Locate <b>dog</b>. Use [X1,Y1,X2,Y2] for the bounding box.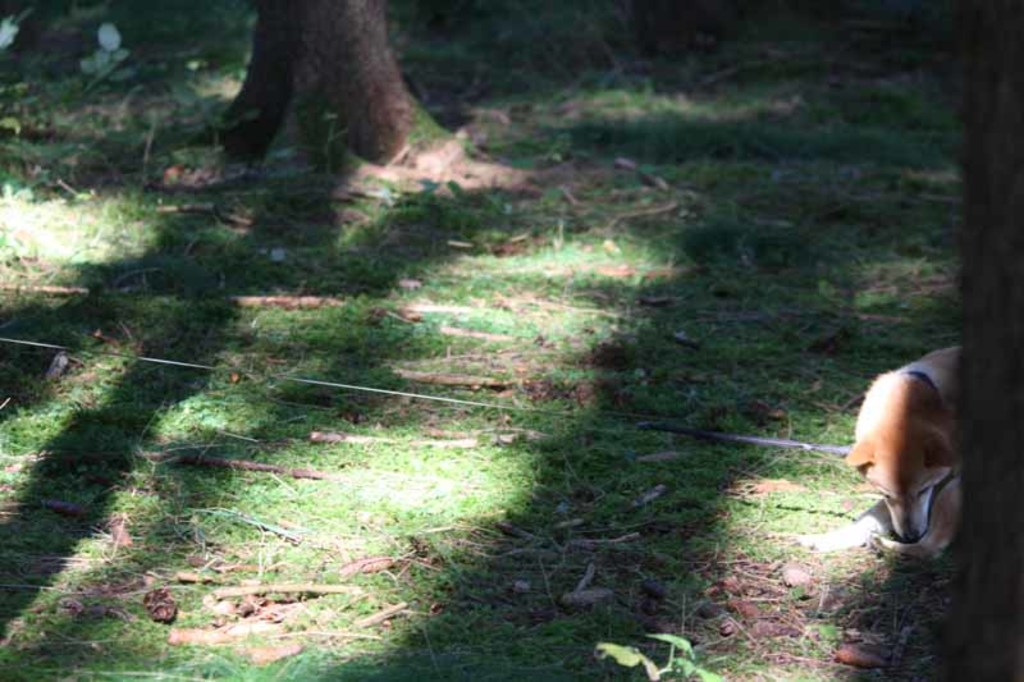
[788,345,965,564].
